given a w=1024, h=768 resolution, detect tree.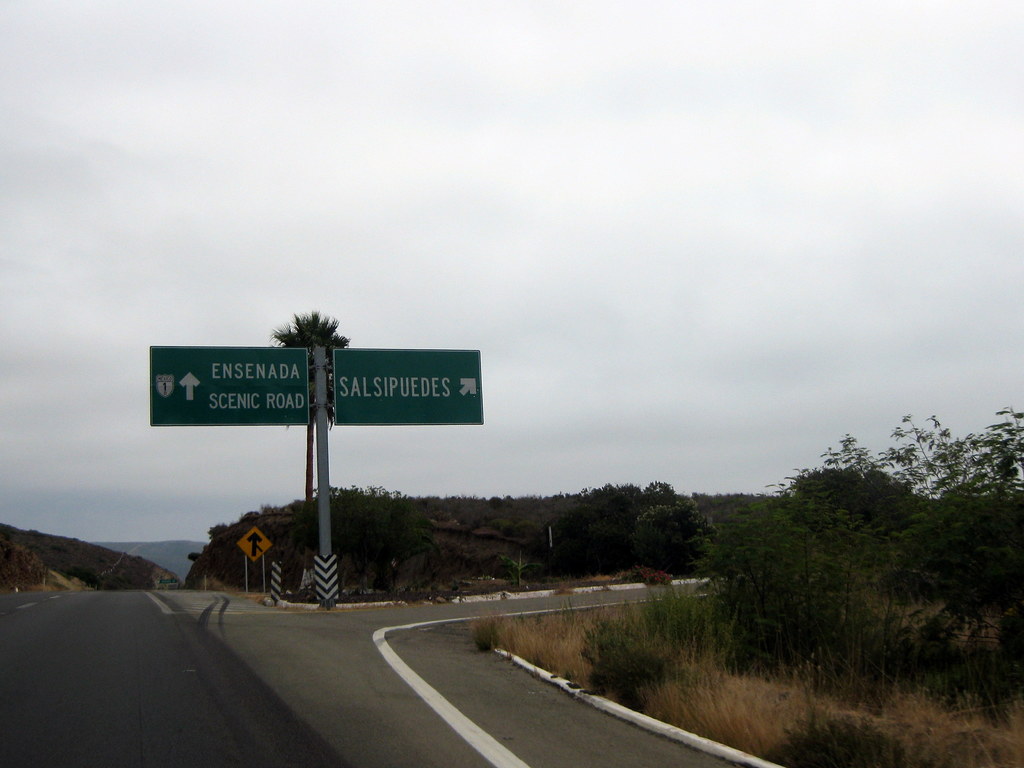
left=267, top=308, right=349, bottom=599.
